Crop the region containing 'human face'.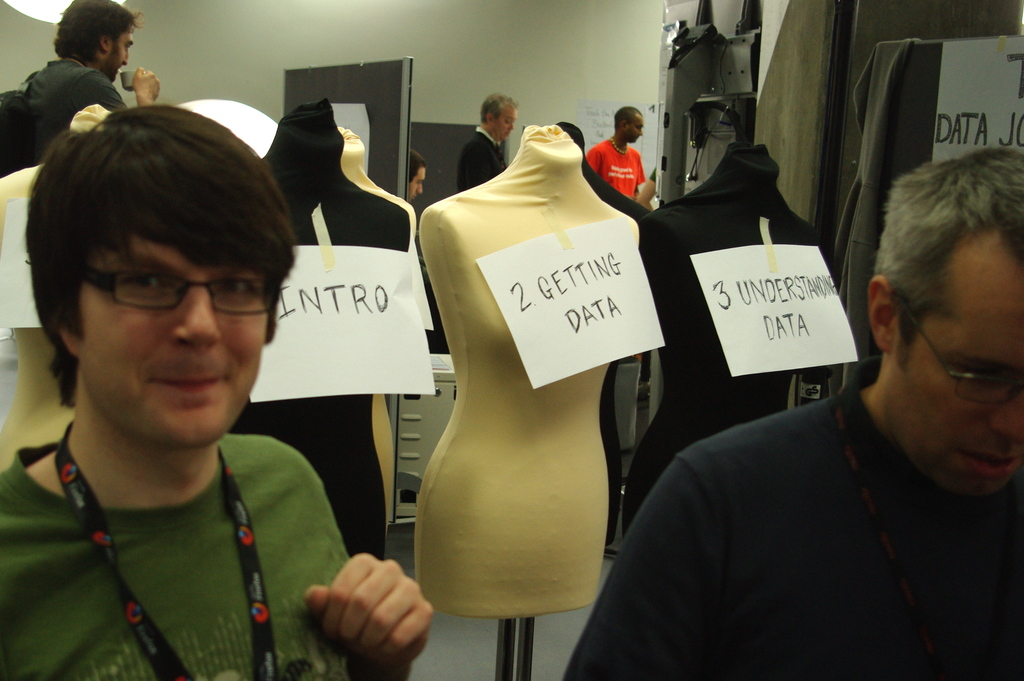
Crop region: select_region(627, 118, 644, 144).
